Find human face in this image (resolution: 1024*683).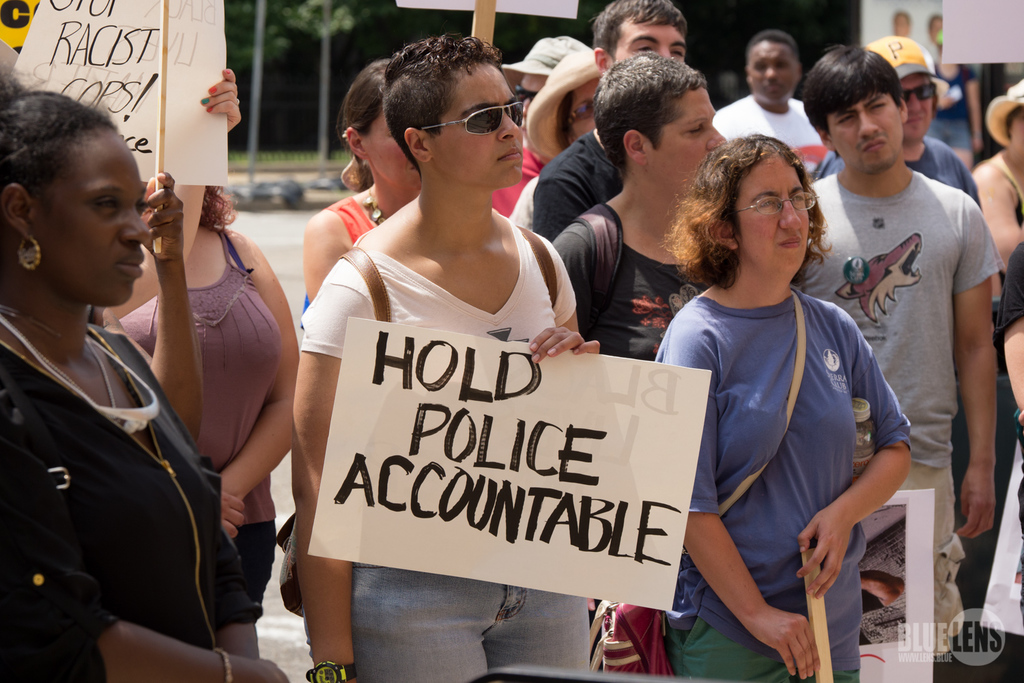
363 116 427 187.
